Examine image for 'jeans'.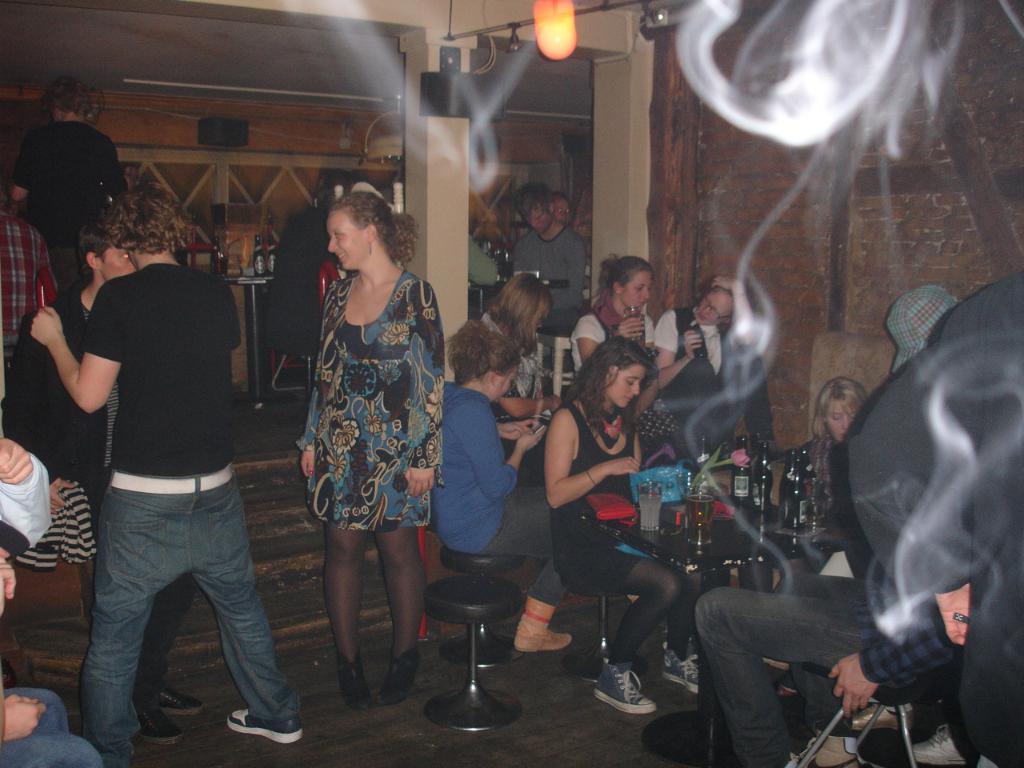
Examination result: pyautogui.locateOnScreen(72, 464, 298, 756).
